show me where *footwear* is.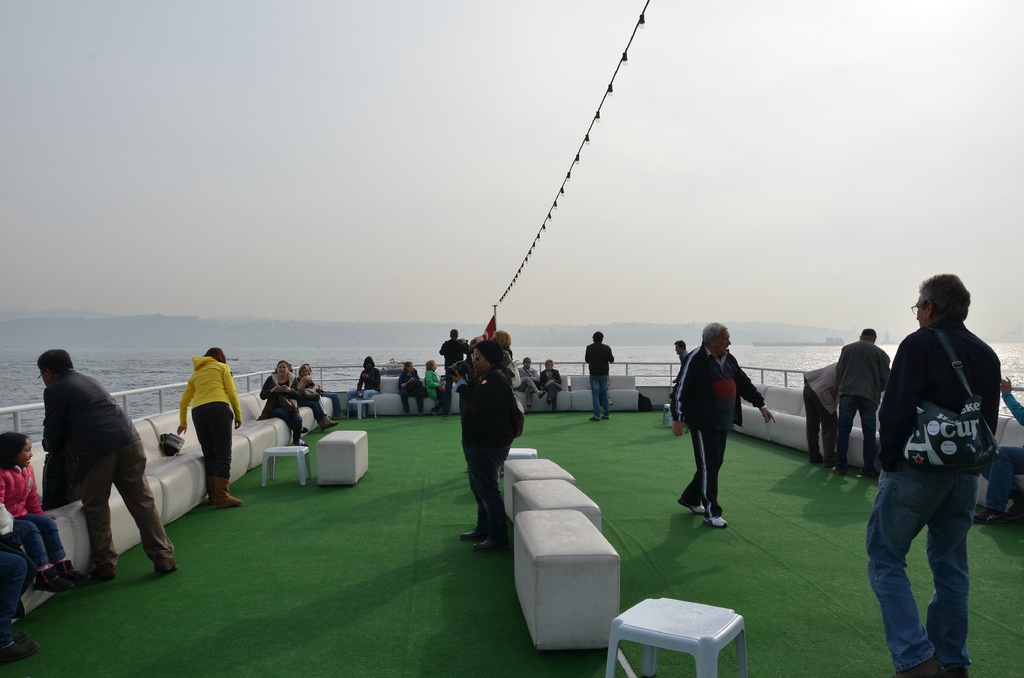
*footwear* is at bbox=(420, 411, 424, 416).
